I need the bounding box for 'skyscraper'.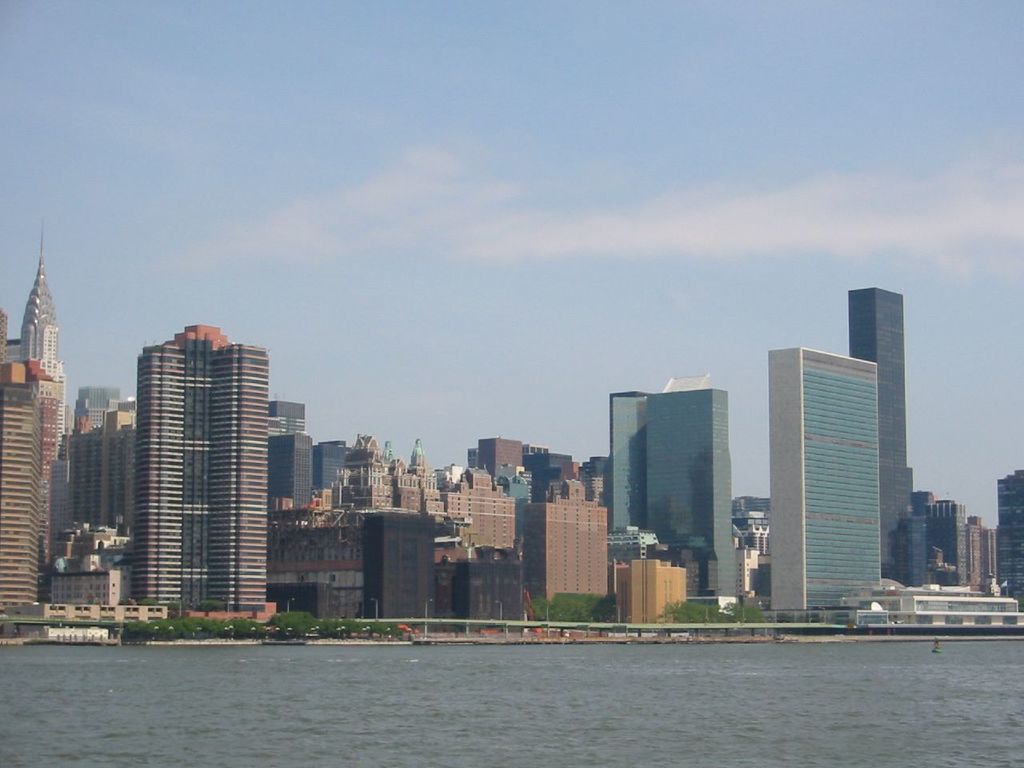
Here it is: 930,496,974,586.
